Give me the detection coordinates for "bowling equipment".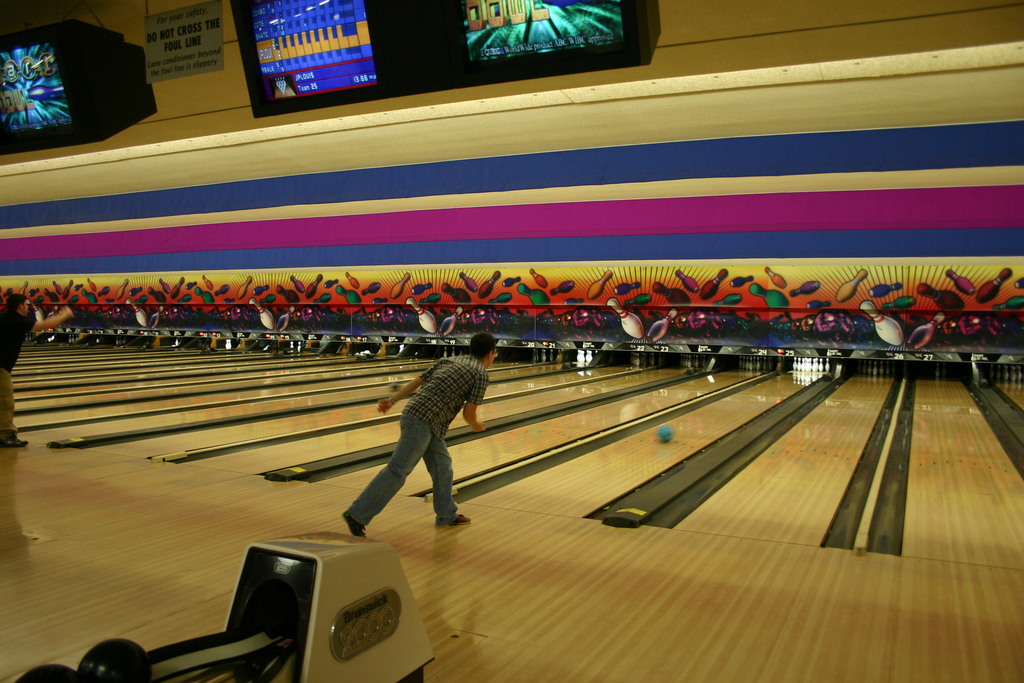
box=[504, 275, 522, 288].
